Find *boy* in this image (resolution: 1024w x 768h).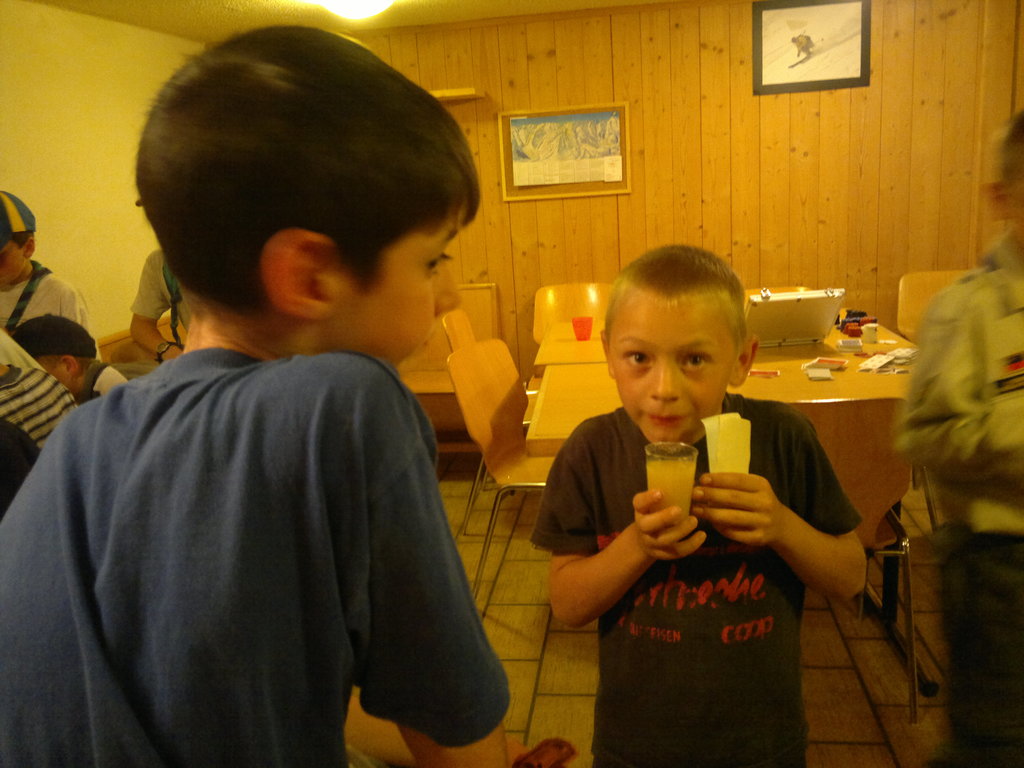
[x1=0, y1=28, x2=511, y2=767].
